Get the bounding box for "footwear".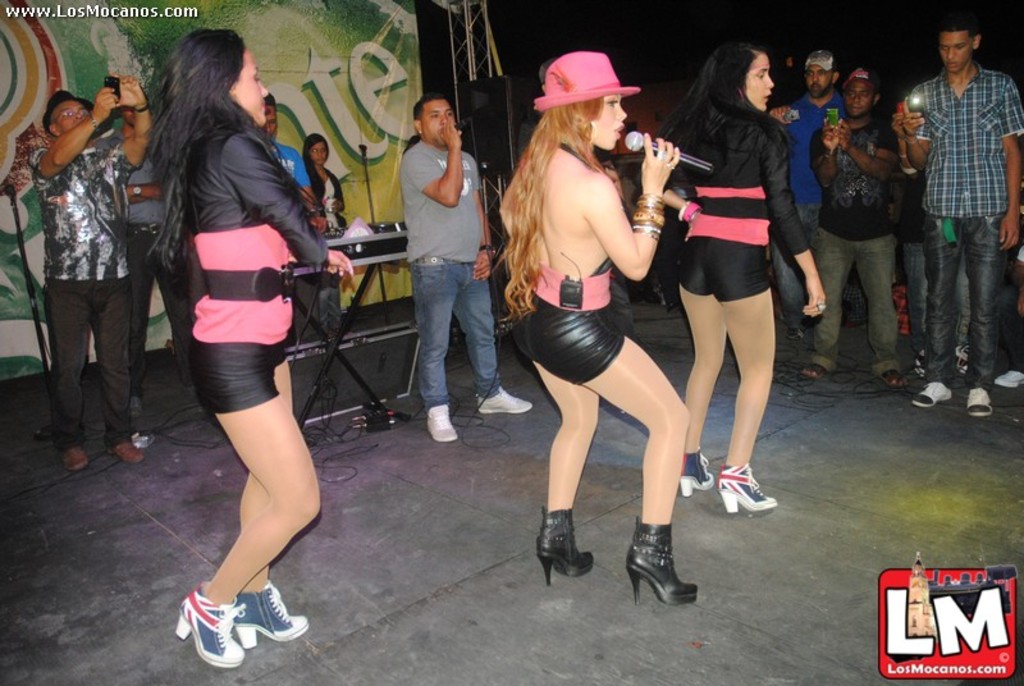
{"x1": 992, "y1": 362, "x2": 1023, "y2": 388}.
